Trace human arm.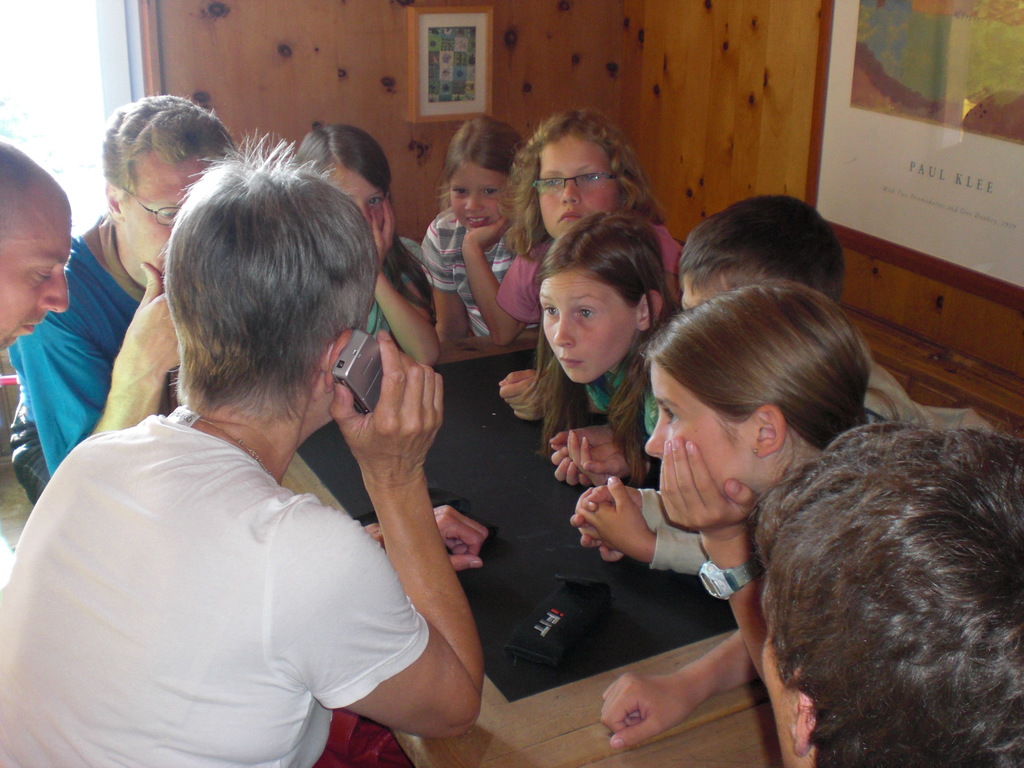
Traced to x1=363 y1=197 x2=446 y2=371.
